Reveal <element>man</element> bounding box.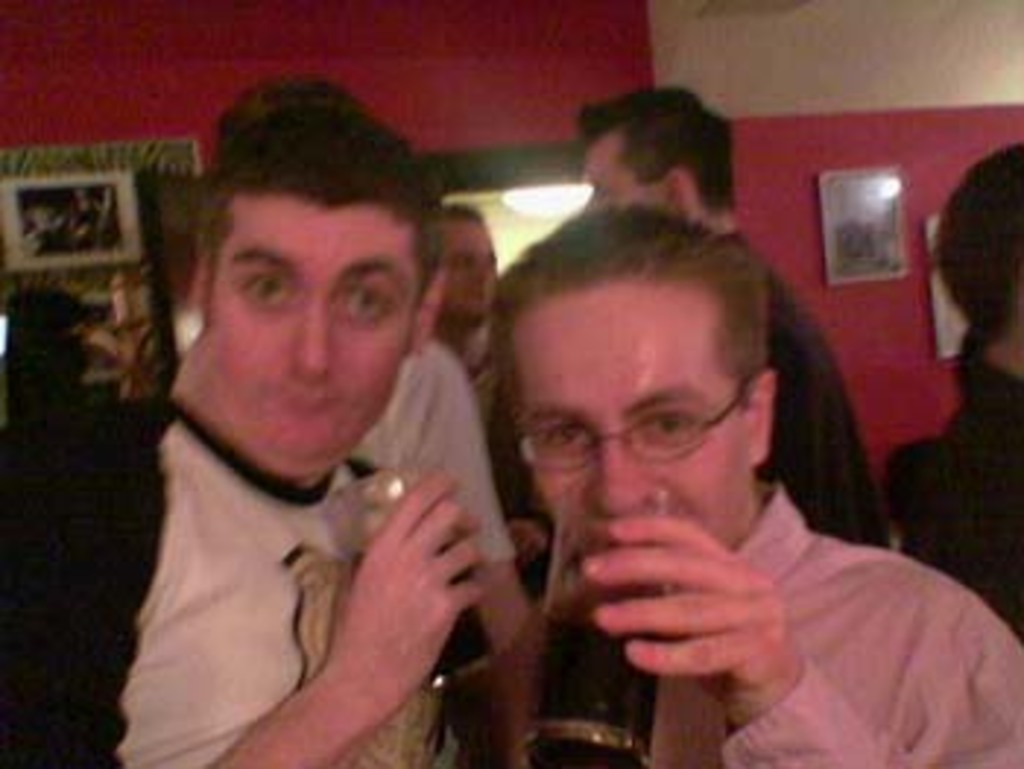
Revealed: l=486, t=193, r=1021, b=766.
